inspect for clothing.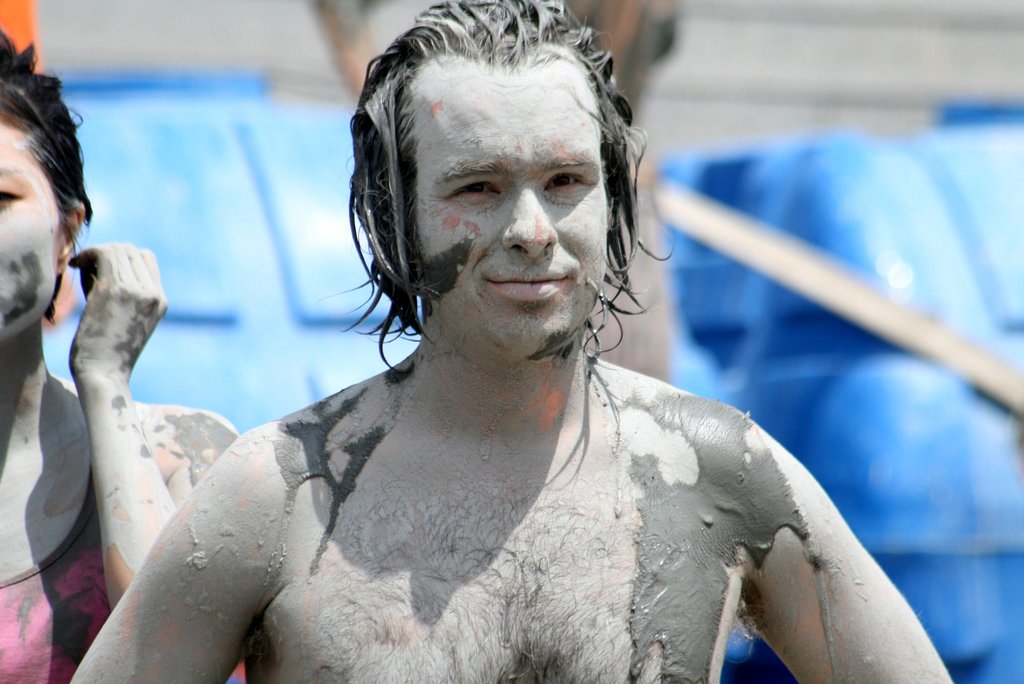
Inspection: bbox=[0, 462, 109, 683].
